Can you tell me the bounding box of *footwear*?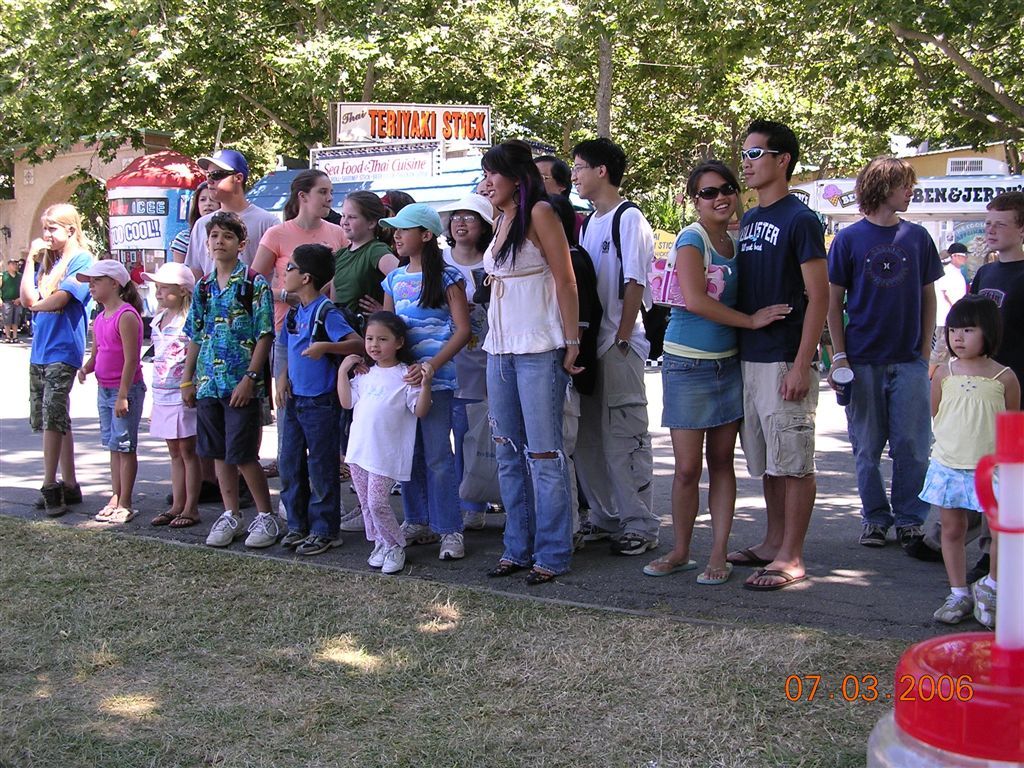
464, 507, 486, 529.
